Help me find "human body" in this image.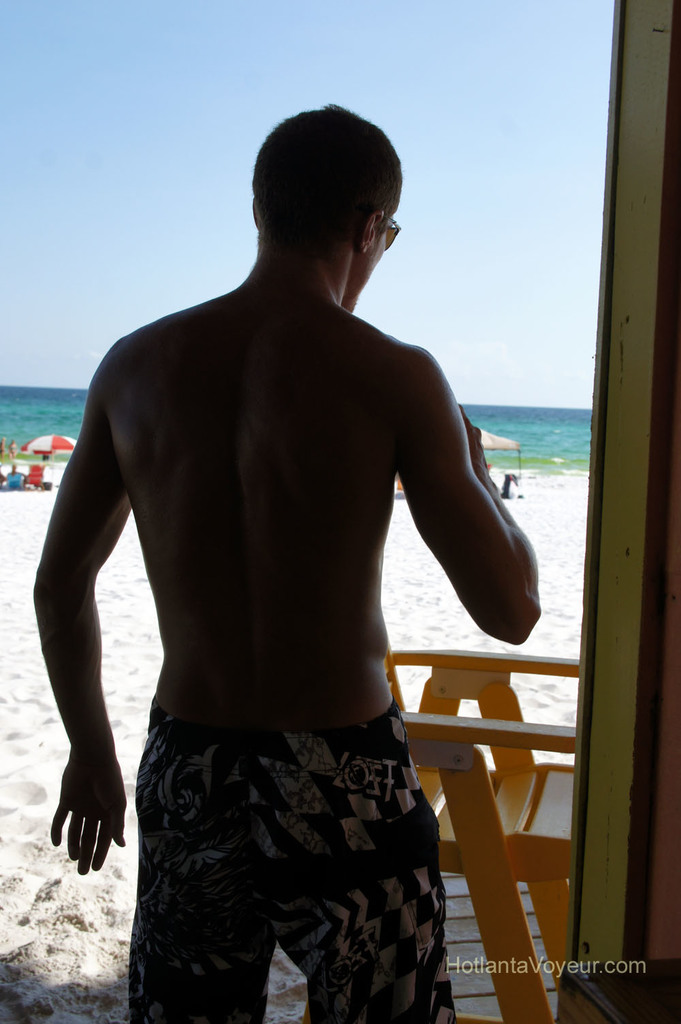
Found it: 20 142 524 1012.
